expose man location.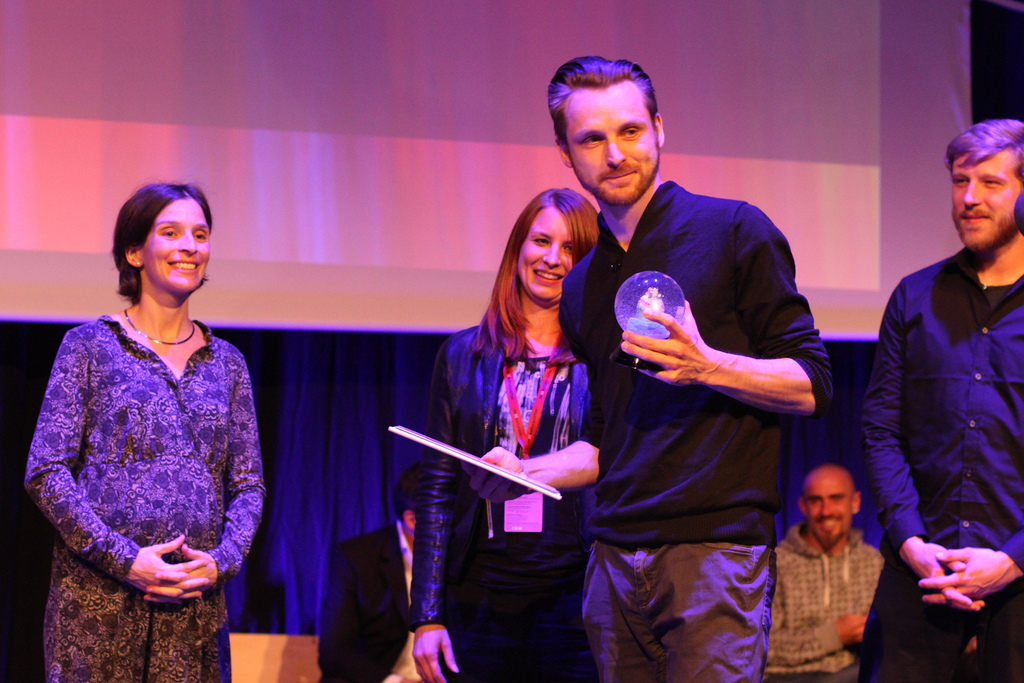
Exposed at BBox(471, 50, 833, 679).
